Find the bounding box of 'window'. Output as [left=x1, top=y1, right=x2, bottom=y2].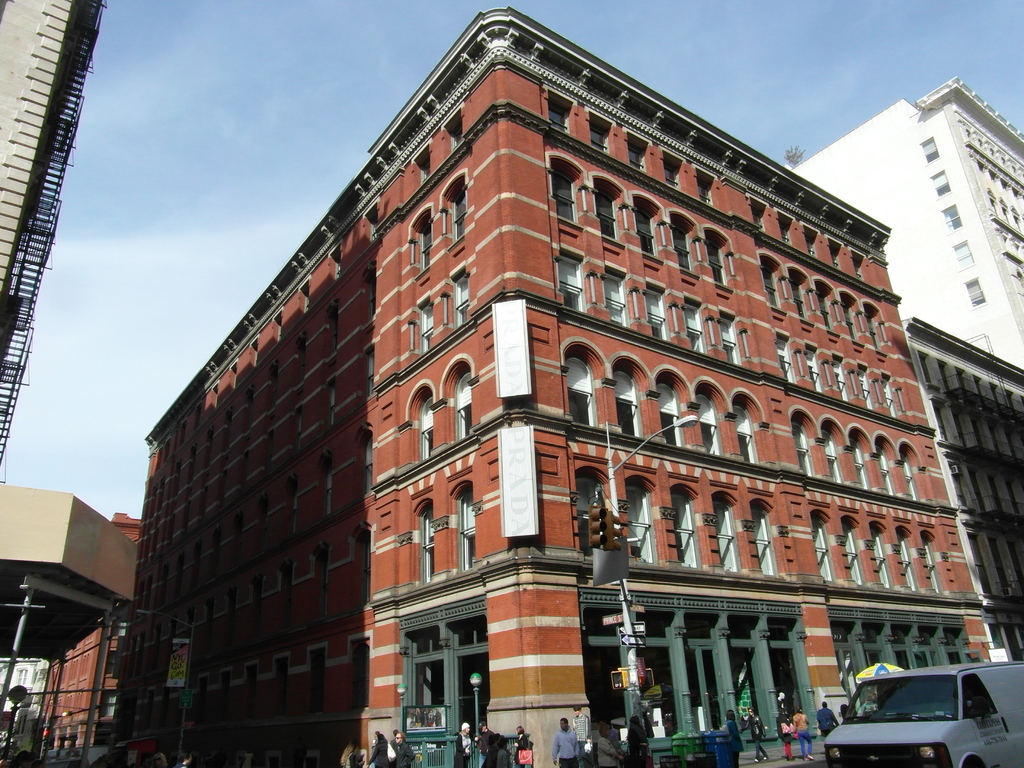
[left=457, top=483, right=474, bottom=573].
